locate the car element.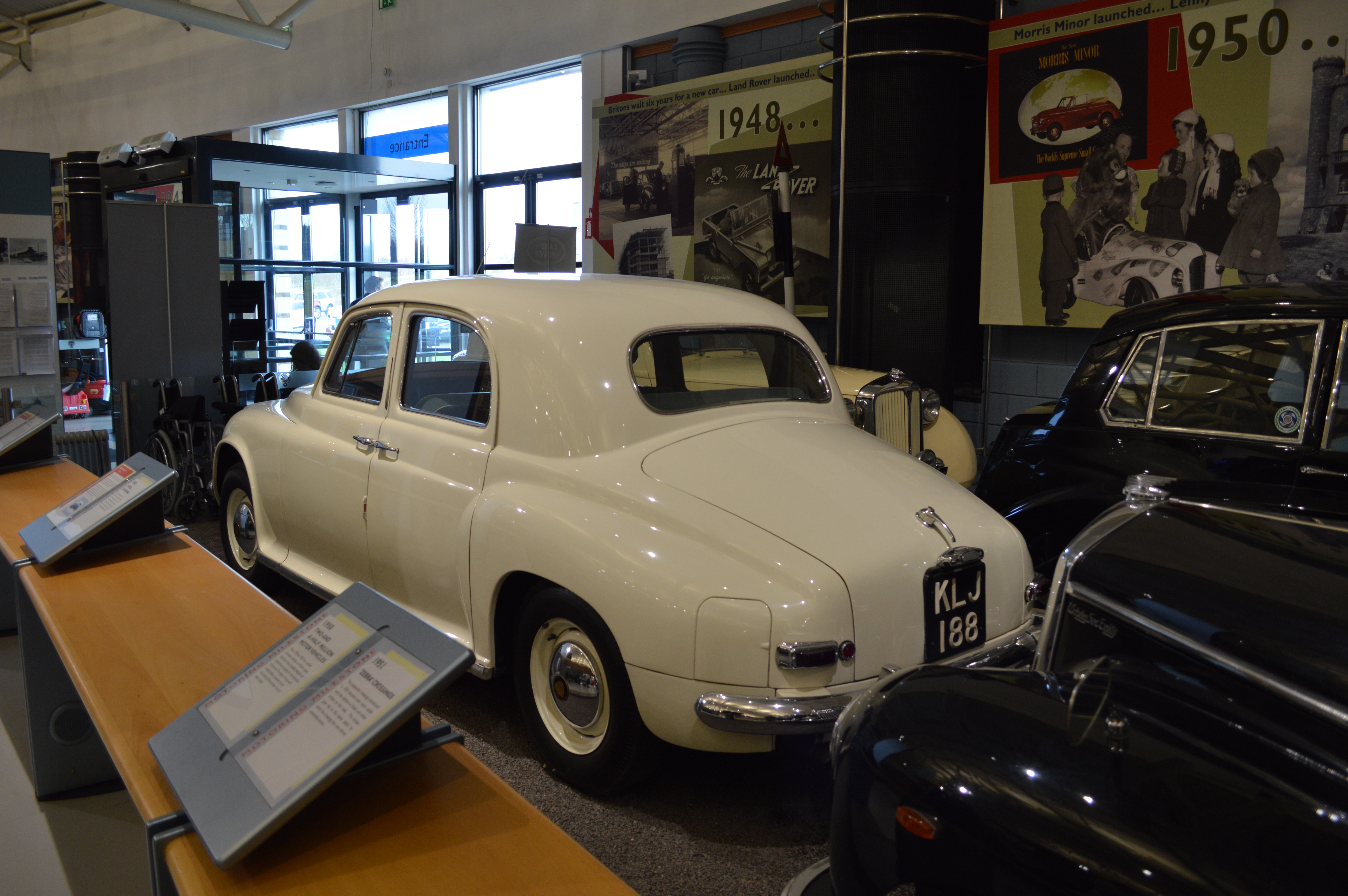
Element bbox: 238,50,275,69.
